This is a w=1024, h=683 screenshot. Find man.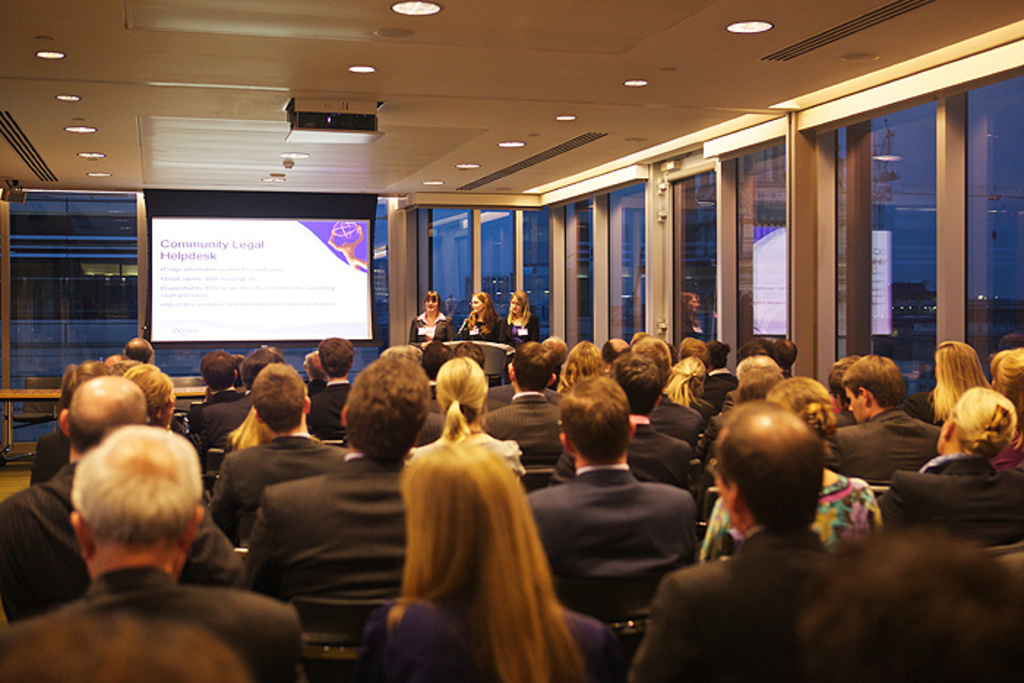
Bounding box: detection(683, 341, 714, 374).
